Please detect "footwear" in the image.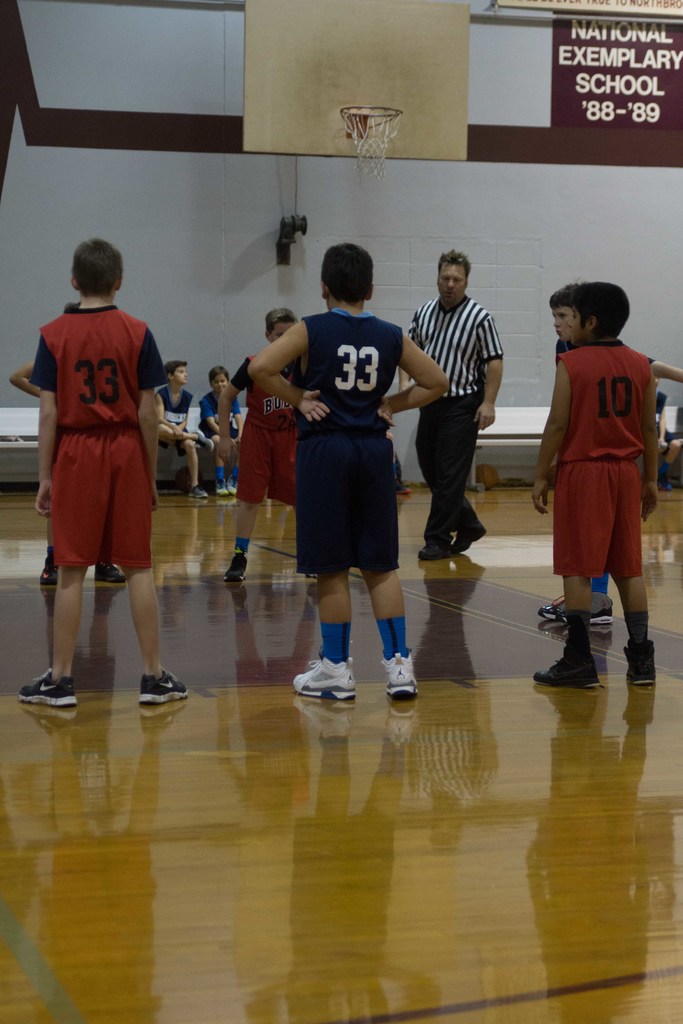
pyautogui.locateOnScreen(295, 648, 366, 710).
